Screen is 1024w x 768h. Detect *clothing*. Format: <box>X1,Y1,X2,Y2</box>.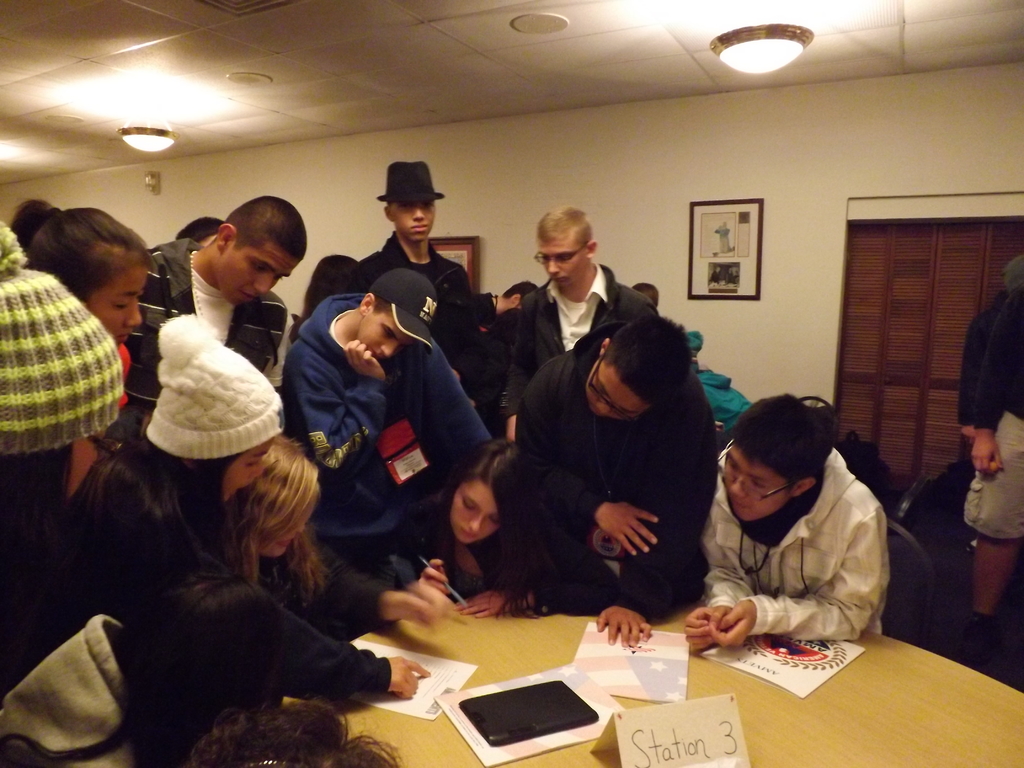
<box>965,405,1023,543</box>.
